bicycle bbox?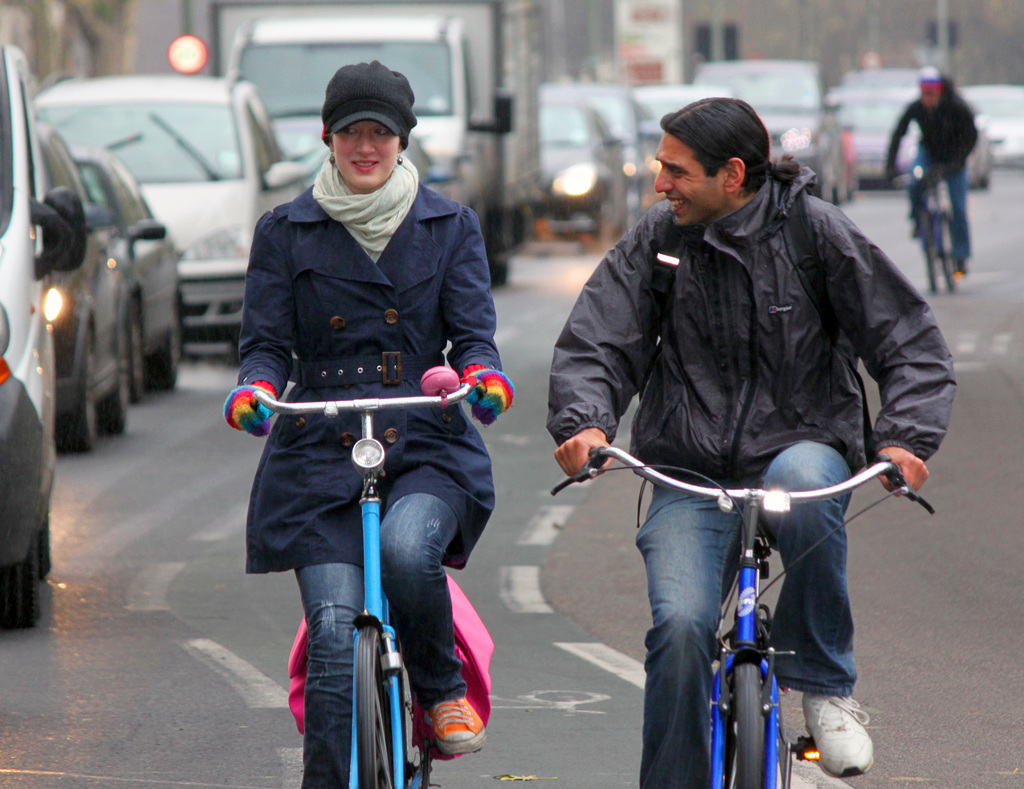
x1=889, y1=161, x2=964, y2=297
